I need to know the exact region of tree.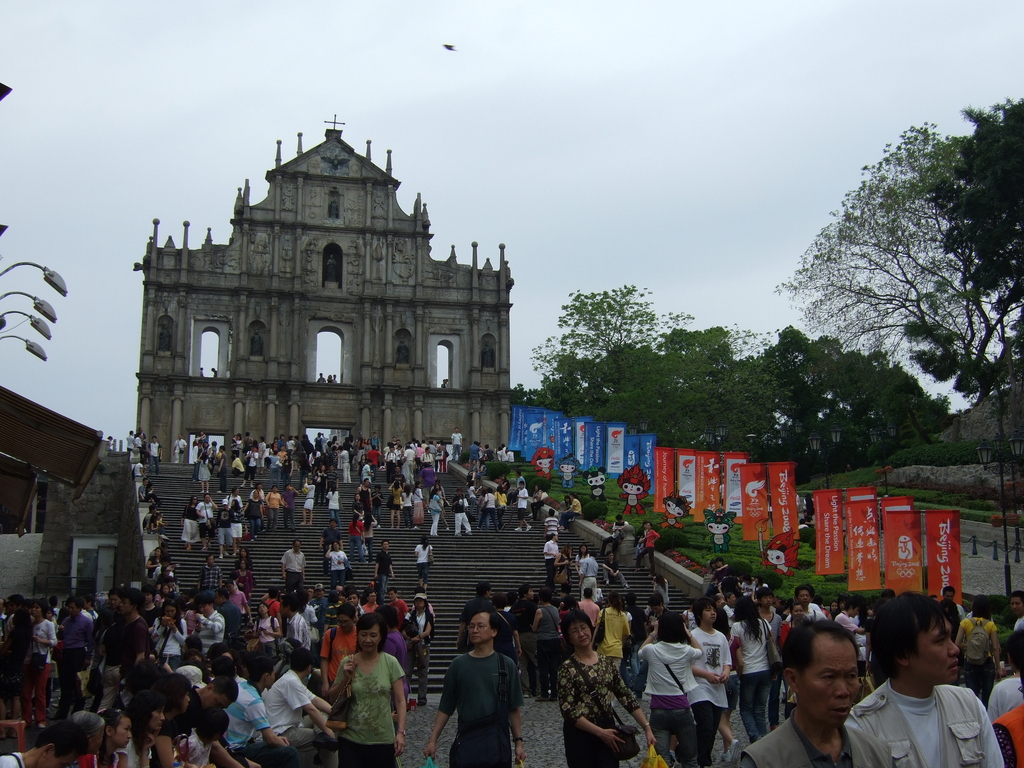
Region: box=[526, 286, 772, 457].
